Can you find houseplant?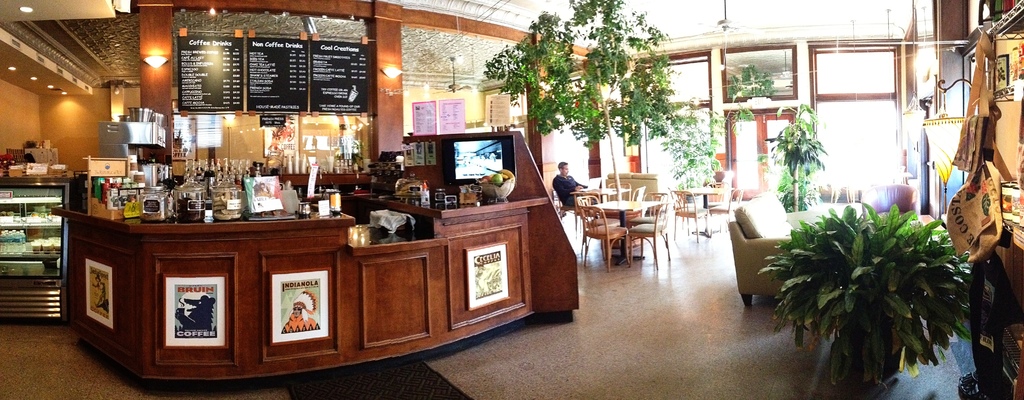
Yes, bounding box: (x1=483, y1=0, x2=685, y2=246).
